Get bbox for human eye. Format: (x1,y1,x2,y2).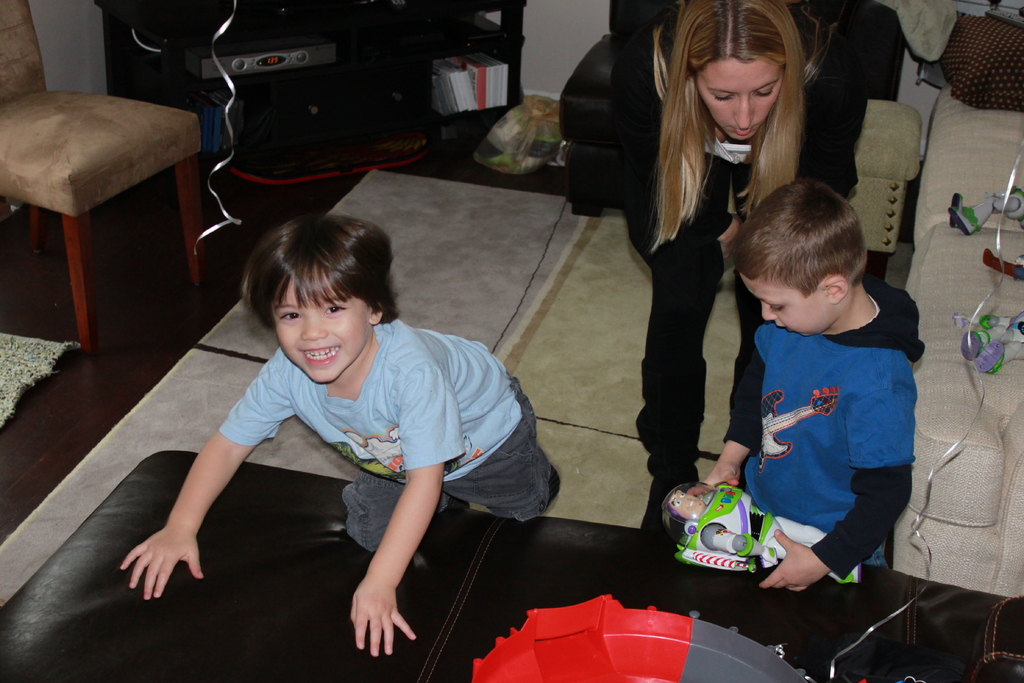
(767,302,785,312).
